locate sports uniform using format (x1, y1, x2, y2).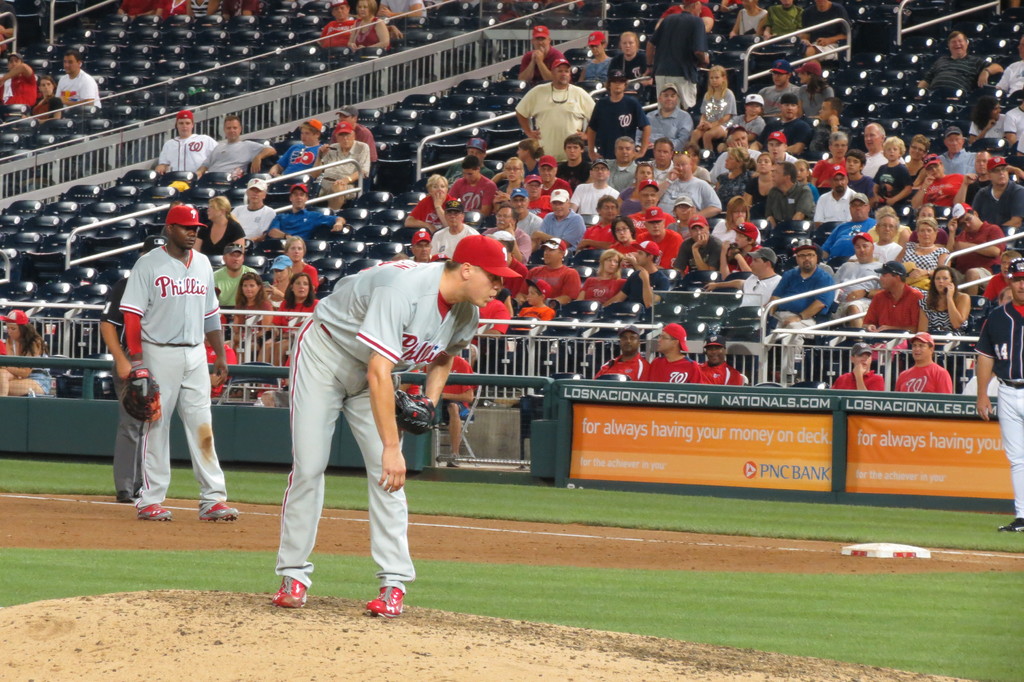
(544, 182, 577, 201).
